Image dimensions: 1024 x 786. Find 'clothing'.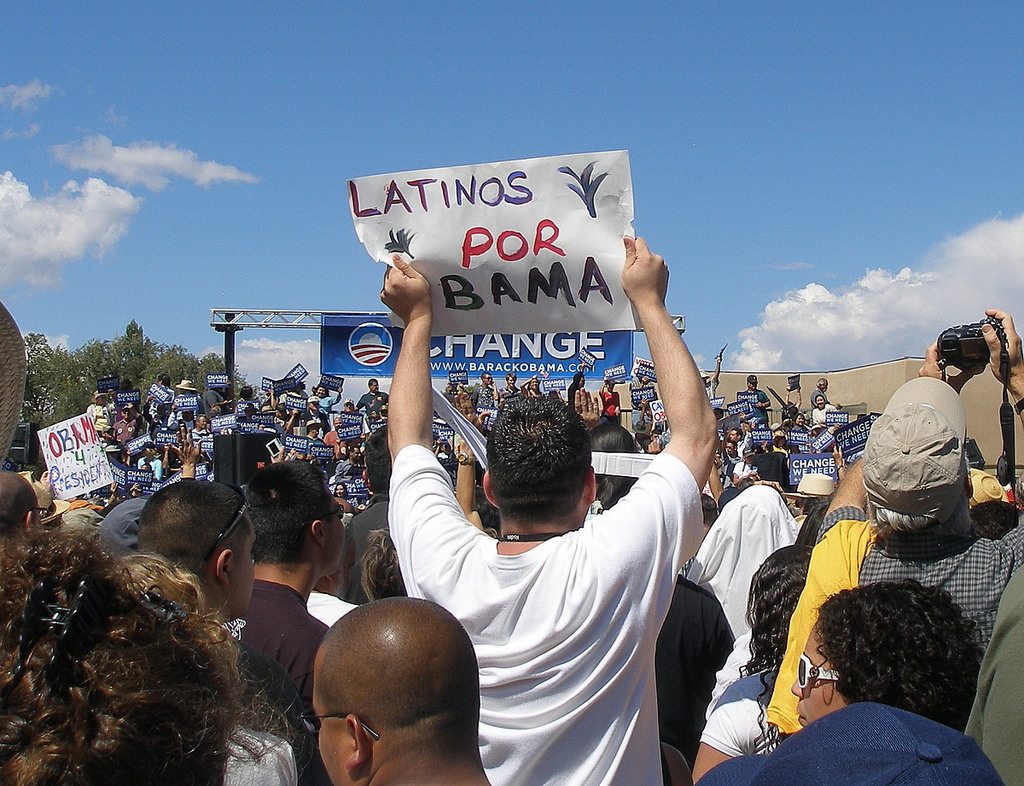
{"left": 805, "top": 496, "right": 1023, "bottom": 683}.
